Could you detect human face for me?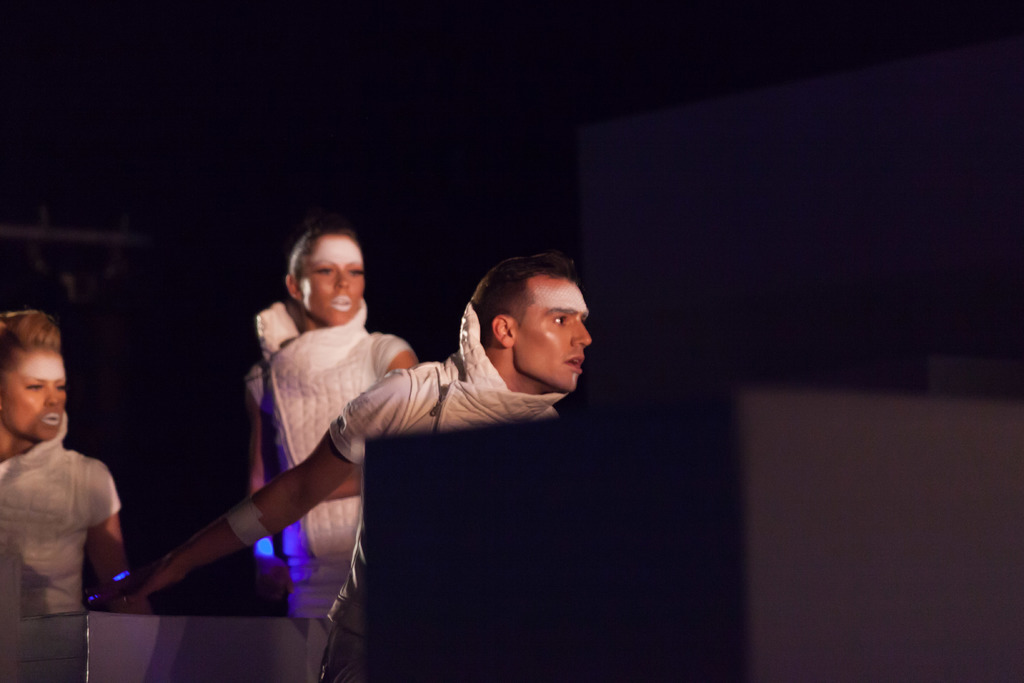
Detection result: 0 342 63 441.
